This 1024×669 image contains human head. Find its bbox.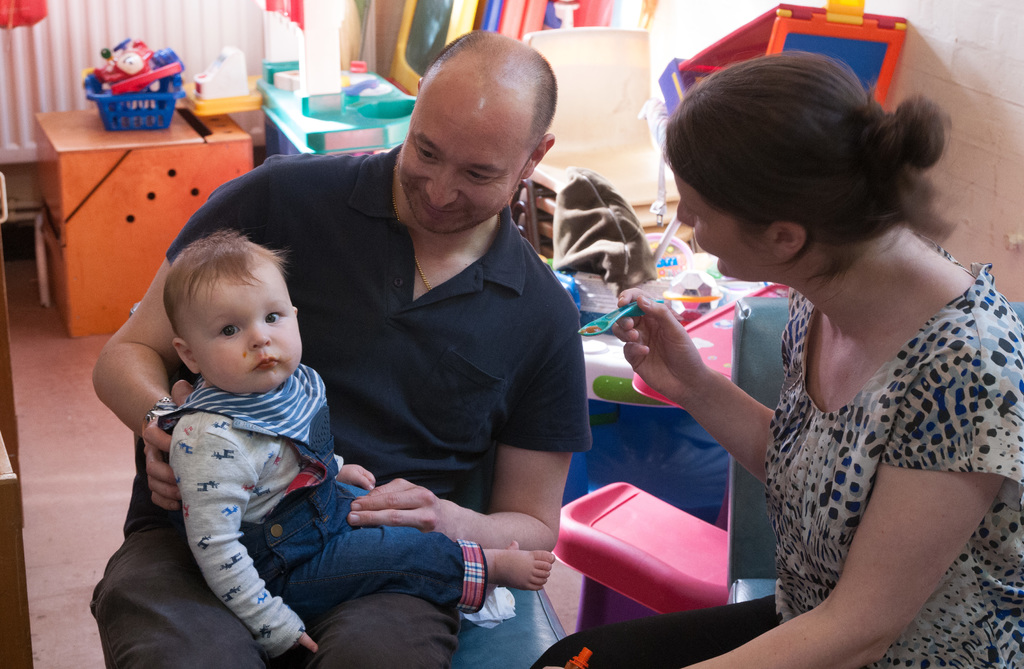
pyautogui.locateOnScreen(664, 46, 945, 294).
